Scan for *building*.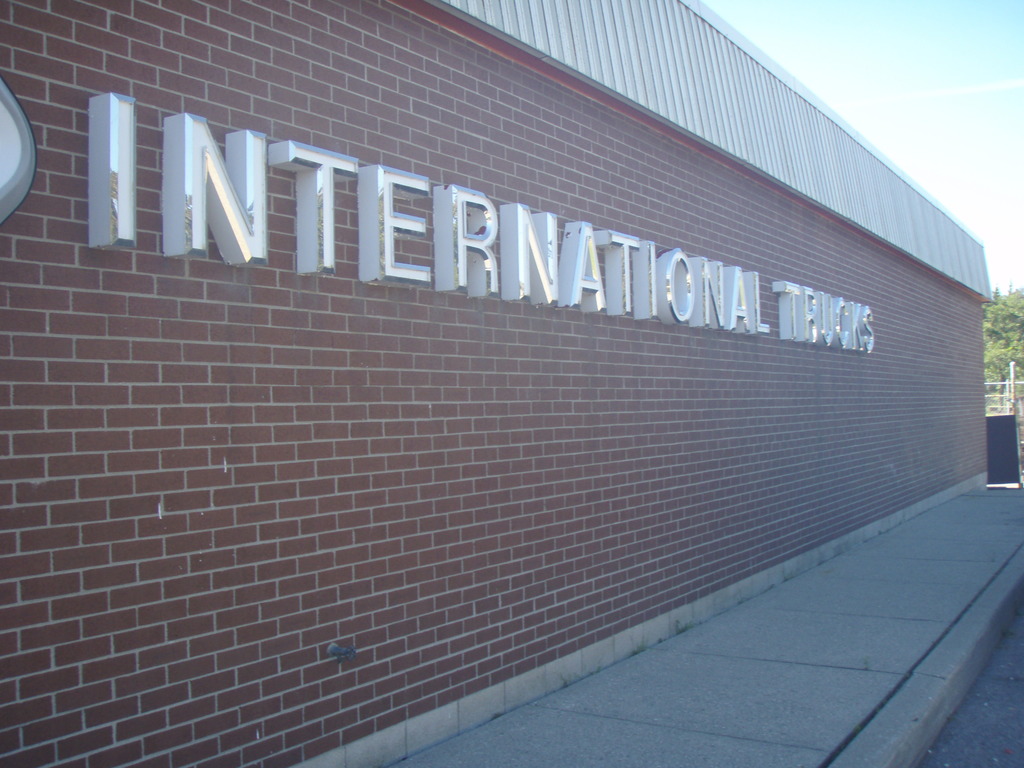
Scan result: Rect(0, 0, 1023, 767).
